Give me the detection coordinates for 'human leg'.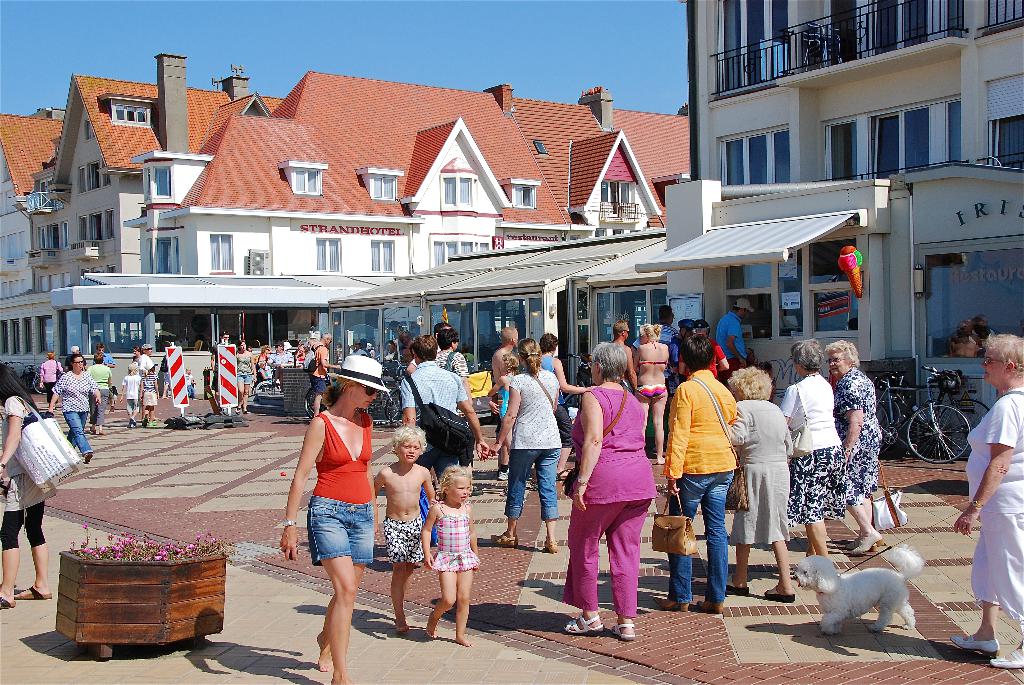
BBox(607, 496, 643, 638).
